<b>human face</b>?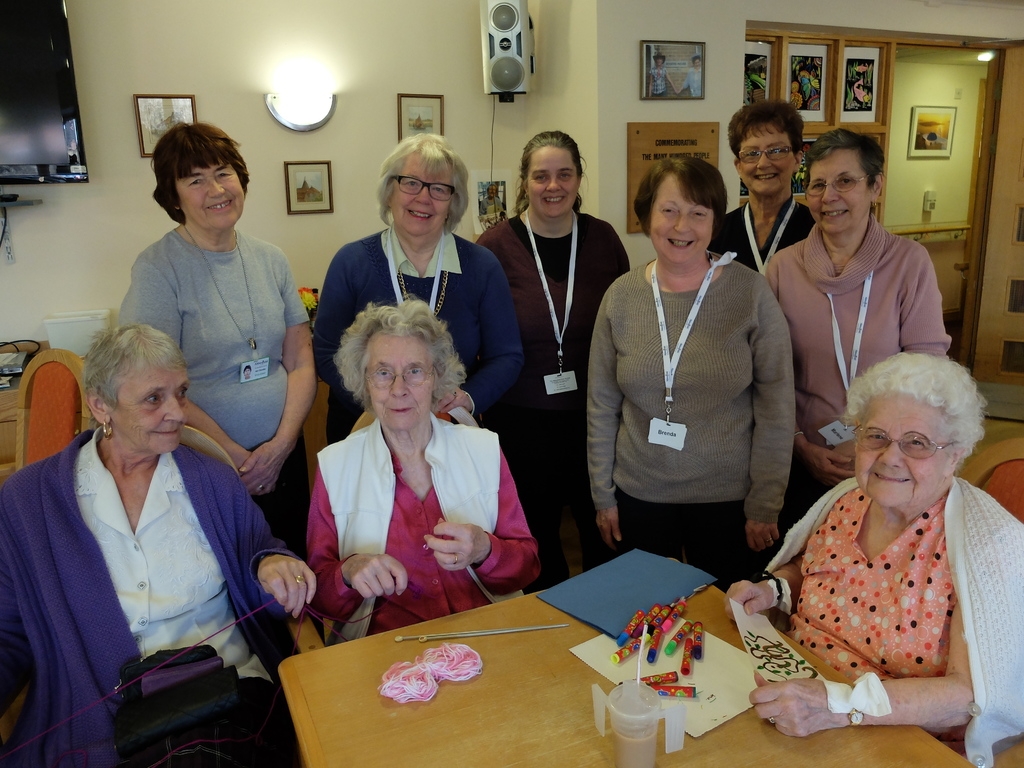
648 170 713 274
